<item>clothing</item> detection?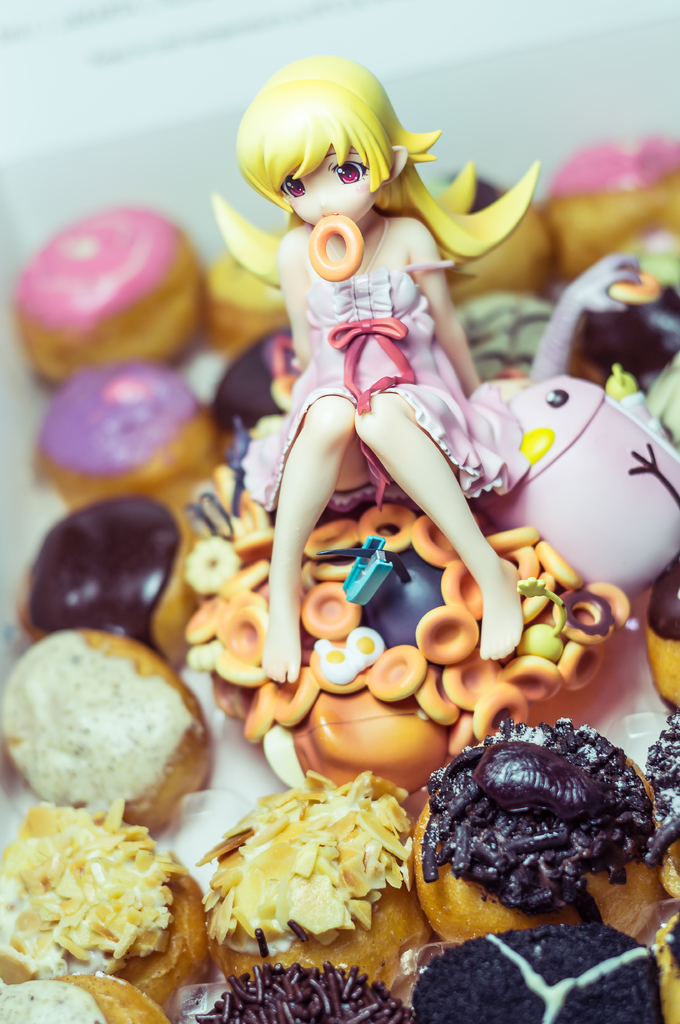
select_region(238, 221, 537, 525)
